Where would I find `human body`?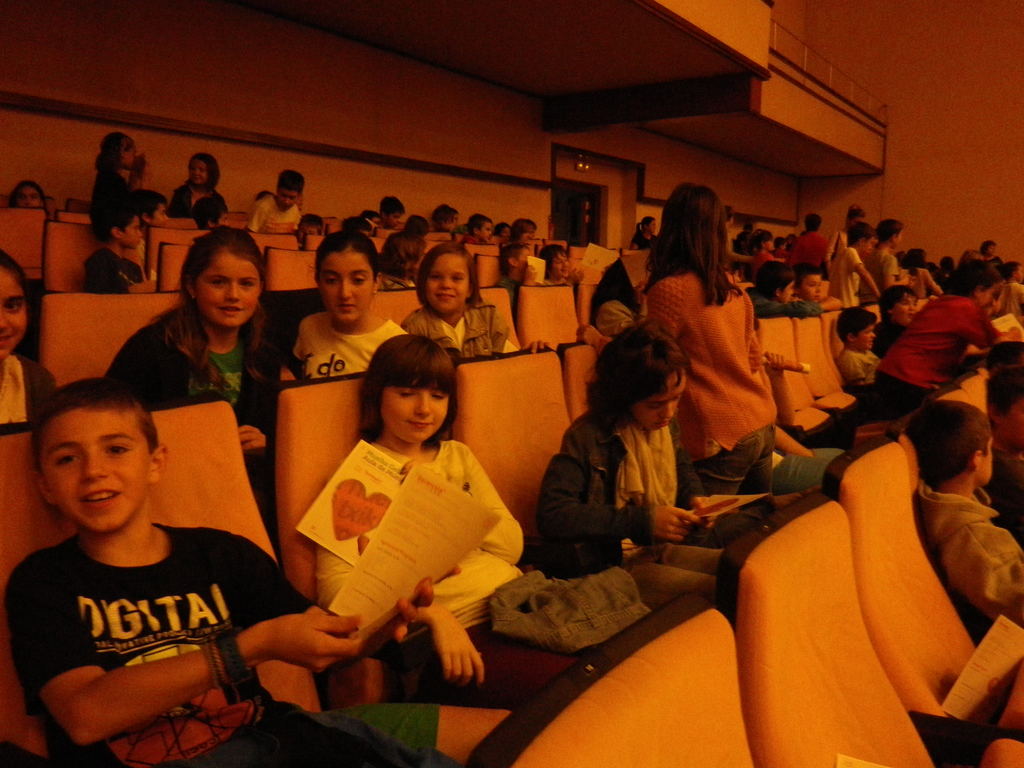
At [left=756, top=285, right=842, bottom=320].
